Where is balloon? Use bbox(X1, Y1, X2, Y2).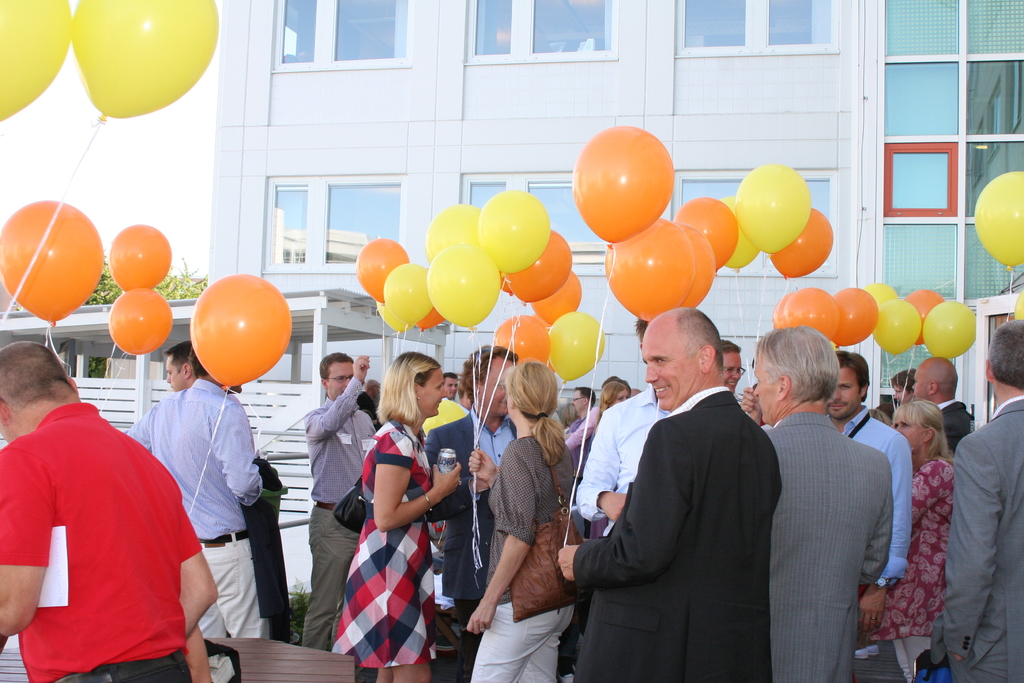
bbox(74, 0, 224, 124).
